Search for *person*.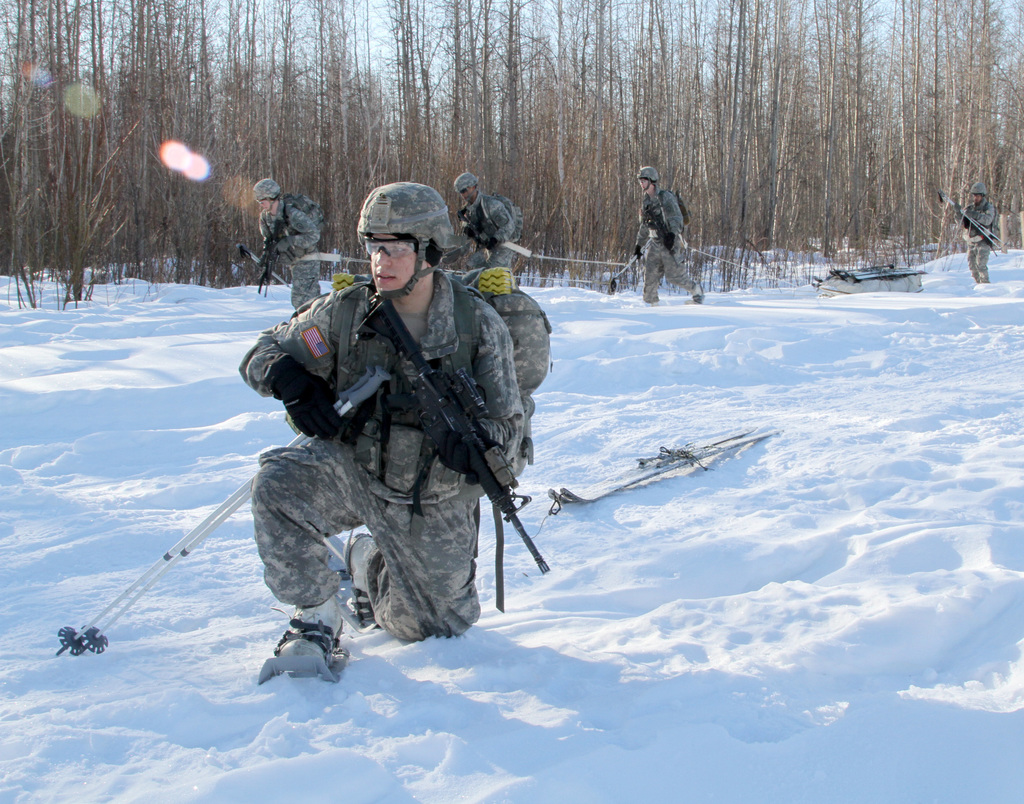
Found at select_region(952, 181, 995, 281).
